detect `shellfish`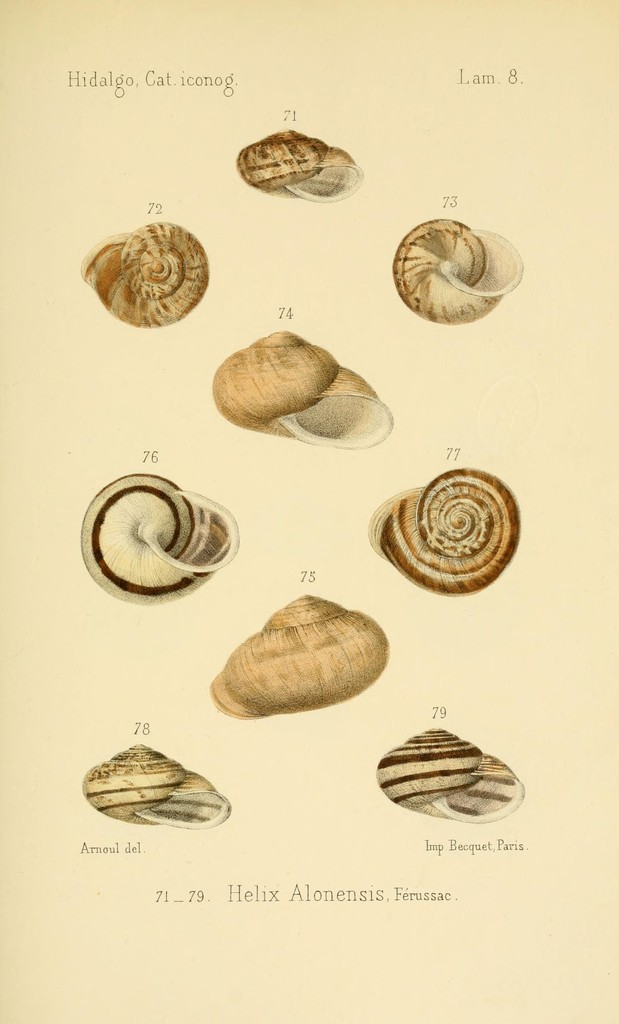
207 328 396 456
